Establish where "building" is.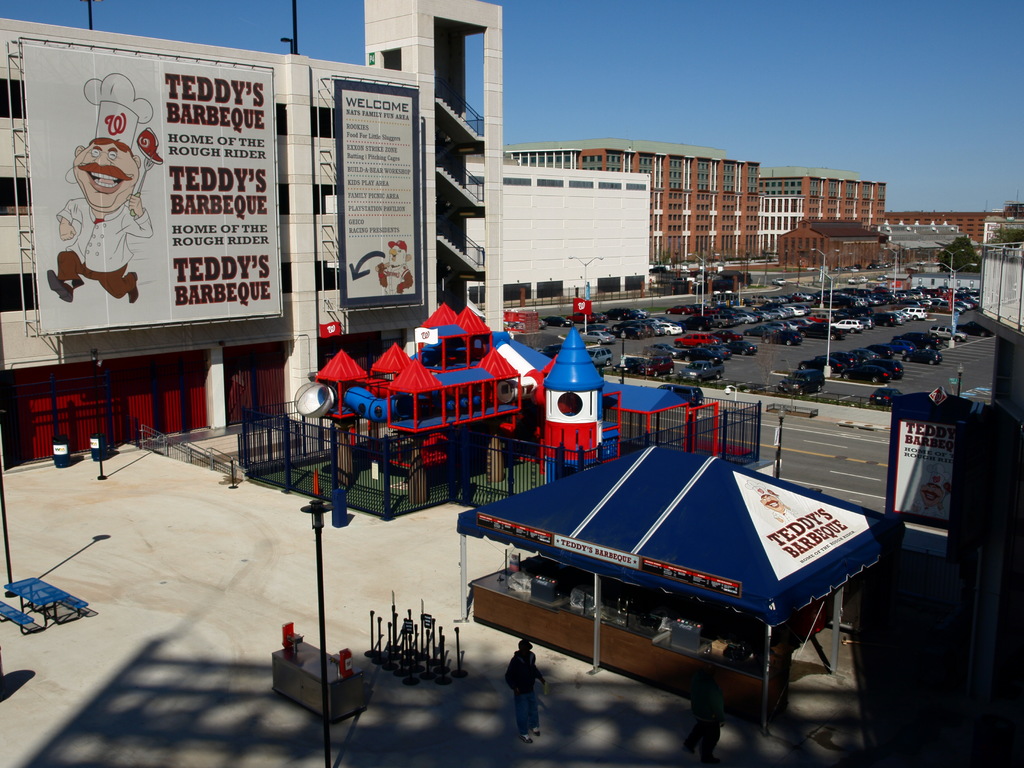
Established at 503/148/886/268.
